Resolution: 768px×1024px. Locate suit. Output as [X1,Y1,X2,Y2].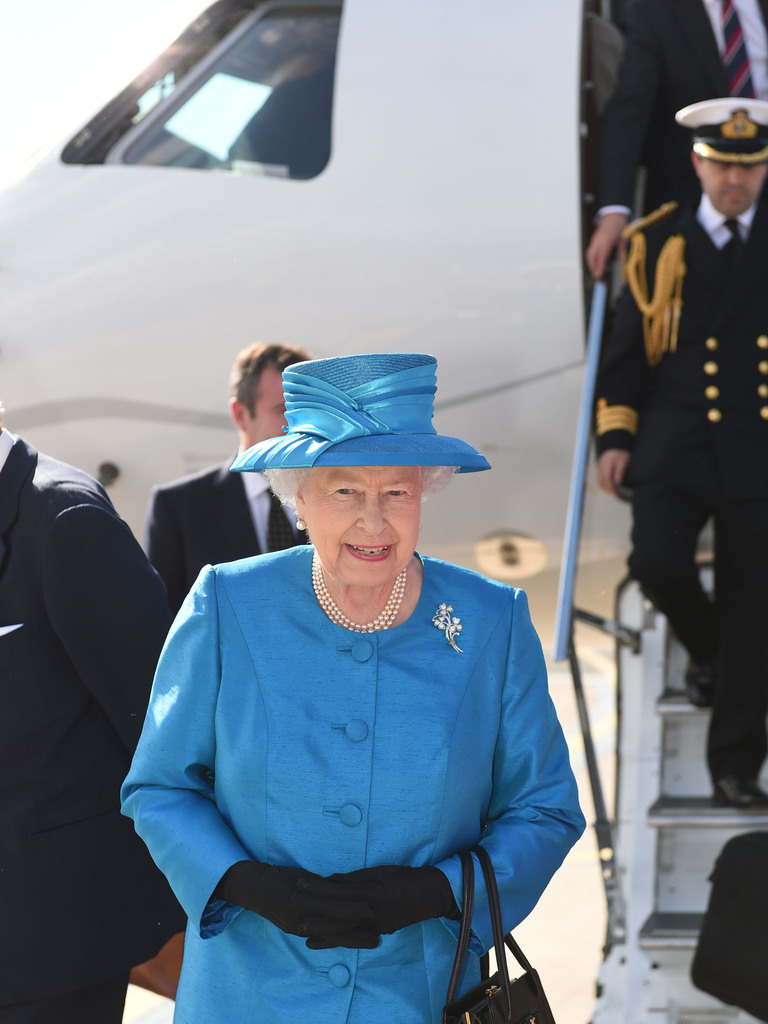
[138,449,310,593].
